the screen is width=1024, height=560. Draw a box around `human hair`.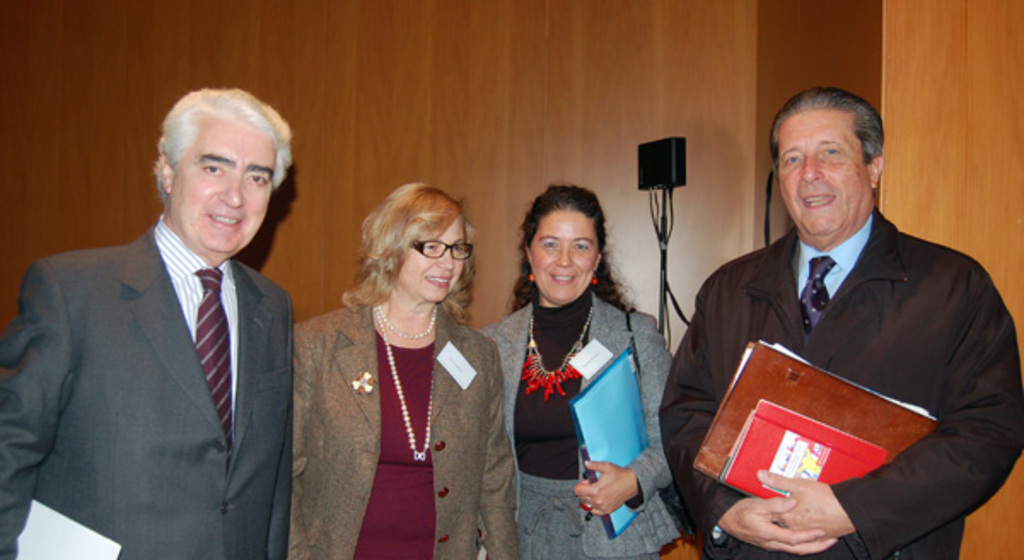
(148, 85, 290, 200).
